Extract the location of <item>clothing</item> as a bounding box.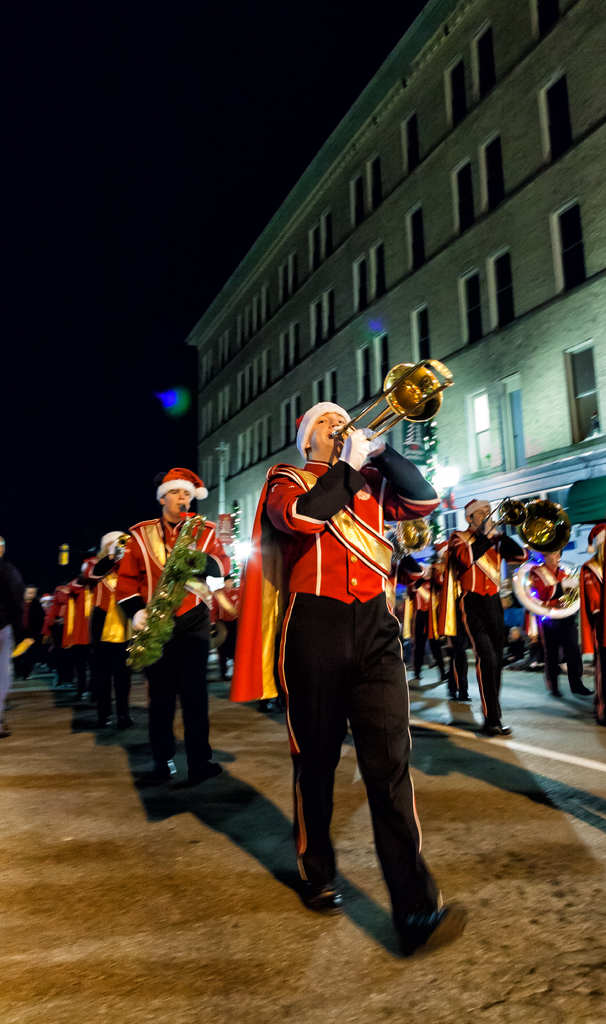
crop(99, 509, 251, 773).
